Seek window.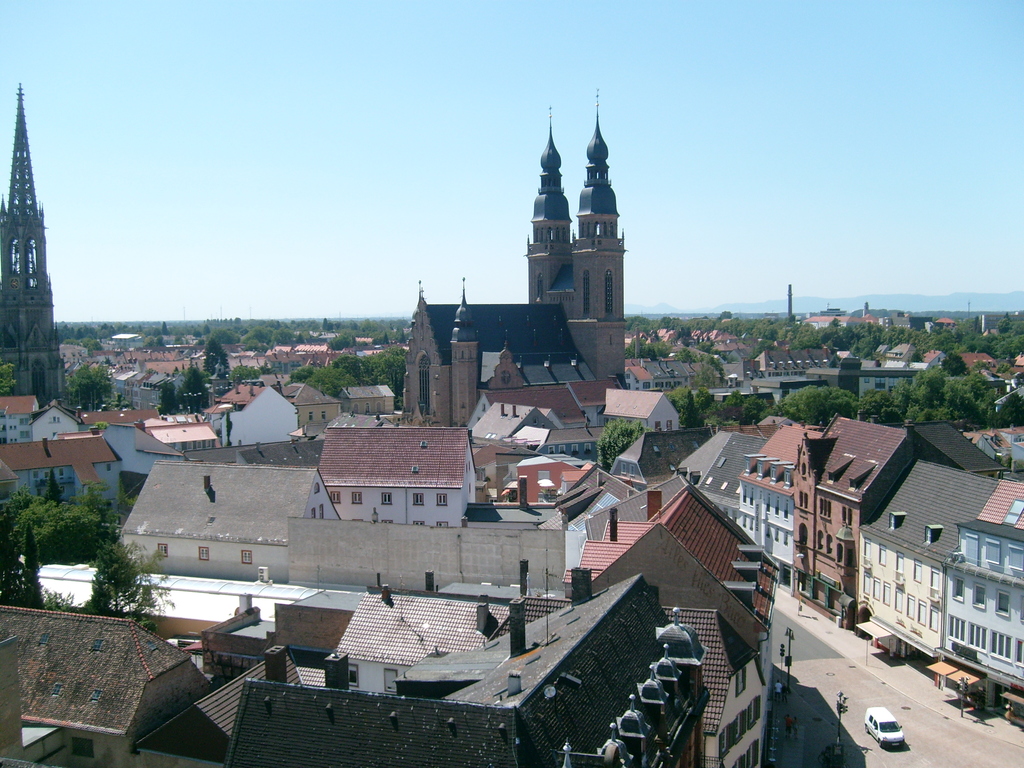
crop(0, 262, 1023, 767).
